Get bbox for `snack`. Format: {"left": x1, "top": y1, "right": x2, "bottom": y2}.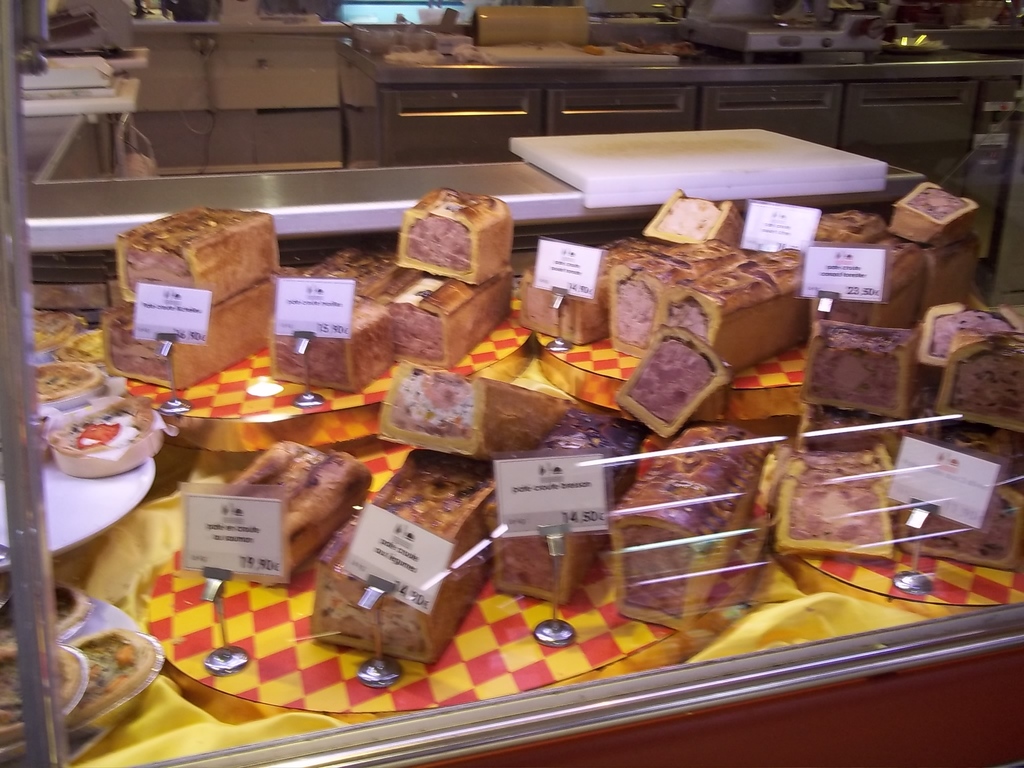
{"left": 801, "top": 182, "right": 1023, "bottom": 491}.
